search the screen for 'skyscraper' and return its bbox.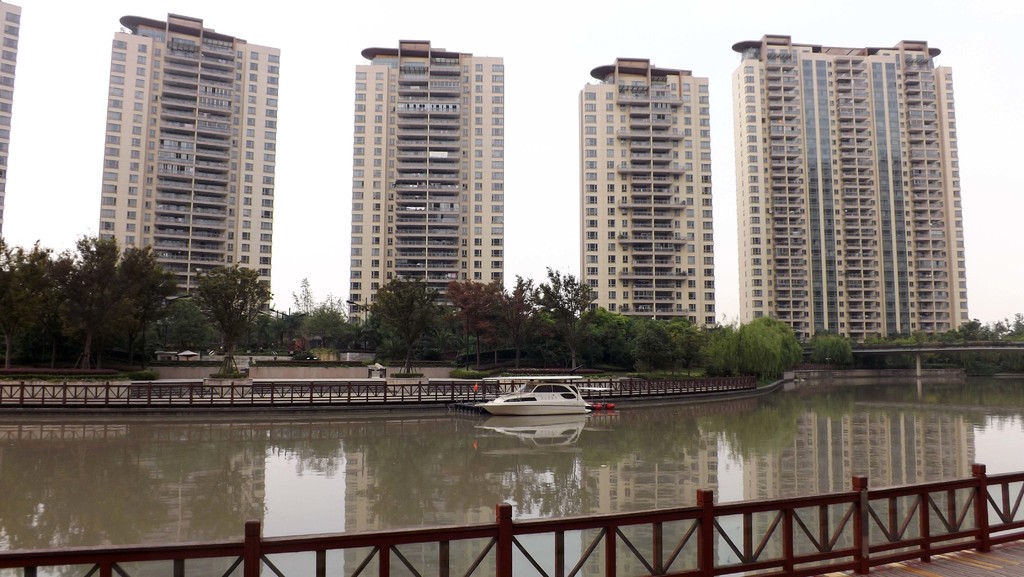
Found: box=[345, 40, 504, 329].
